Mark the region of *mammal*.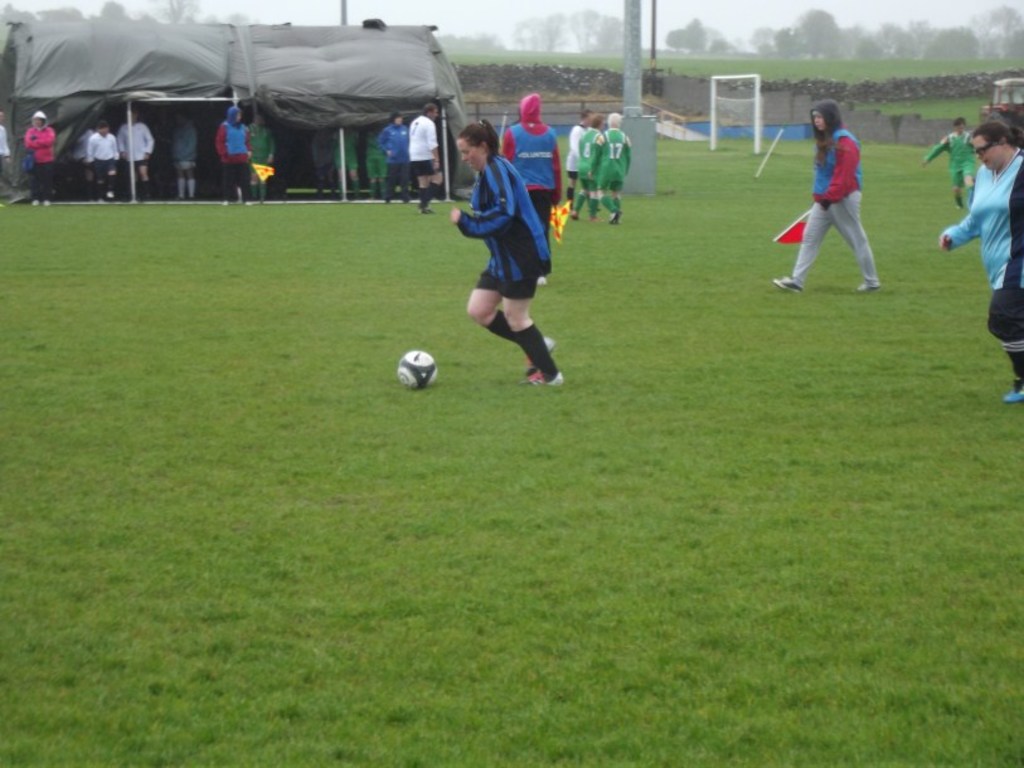
Region: <box>113,104,149,199</box>.
